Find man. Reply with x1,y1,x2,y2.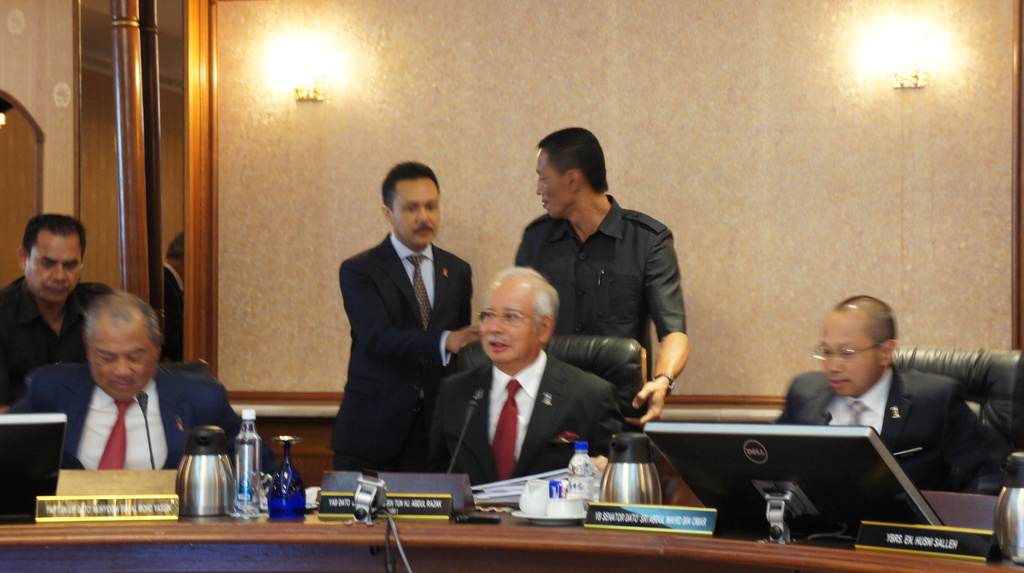
764,304,1023,500.
